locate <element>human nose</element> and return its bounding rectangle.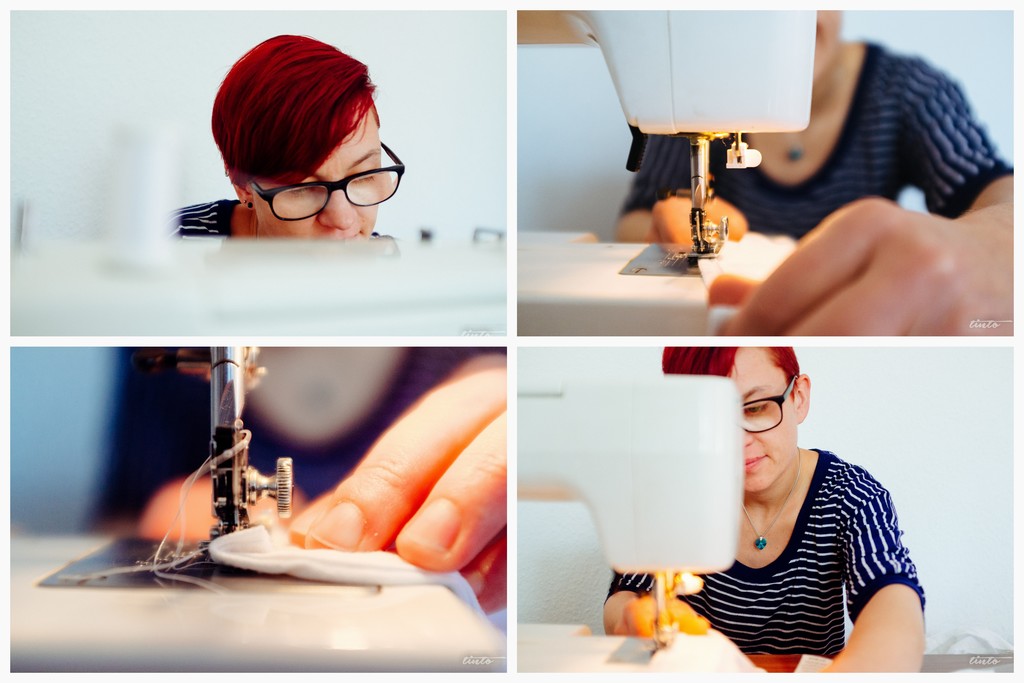
(left=323, top=185, right=360, bottom=233).
